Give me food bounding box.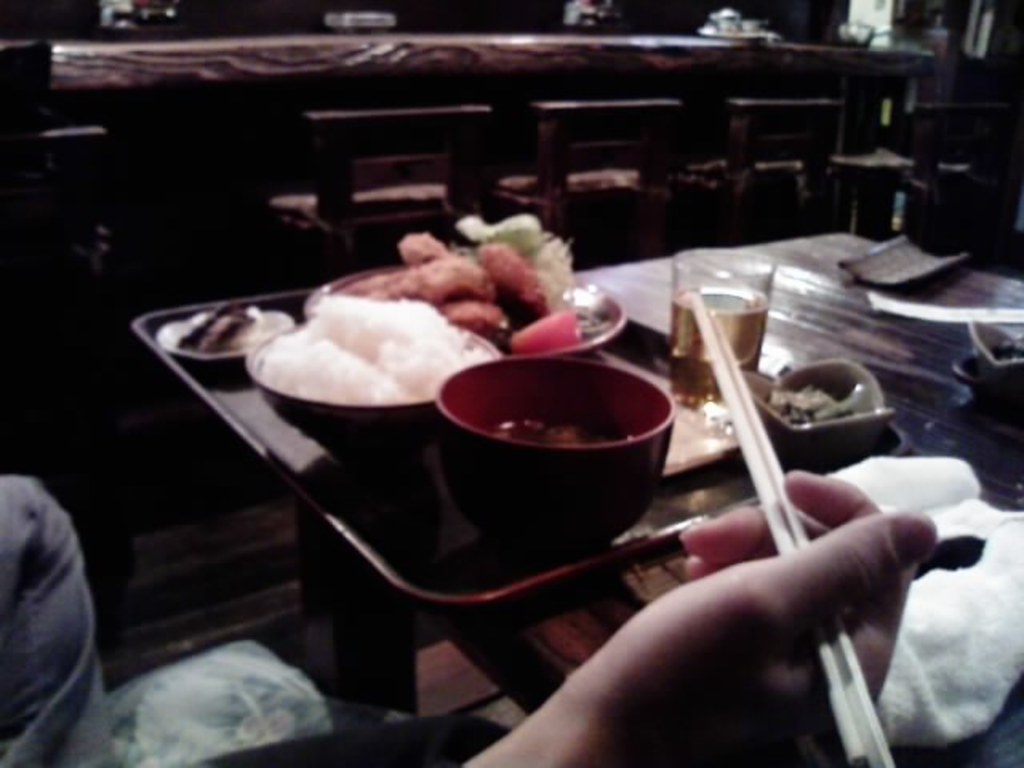
474:418:624:448.
